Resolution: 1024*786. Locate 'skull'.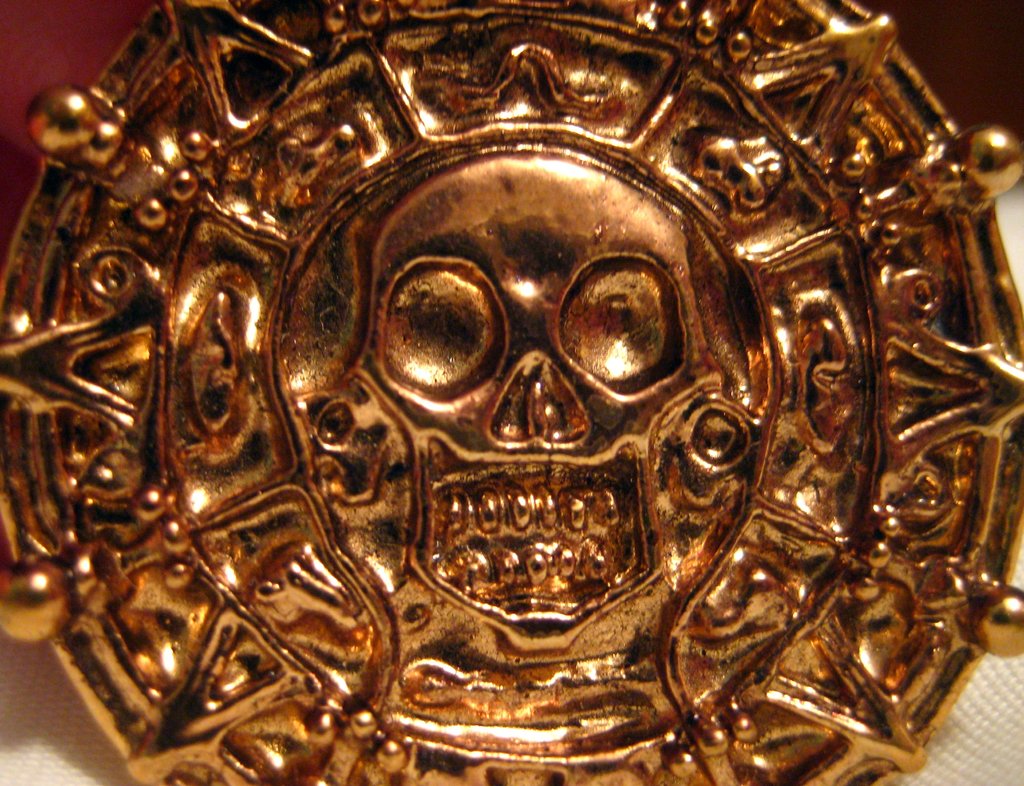
(left=263, top=151, right=758, bottom=657).
